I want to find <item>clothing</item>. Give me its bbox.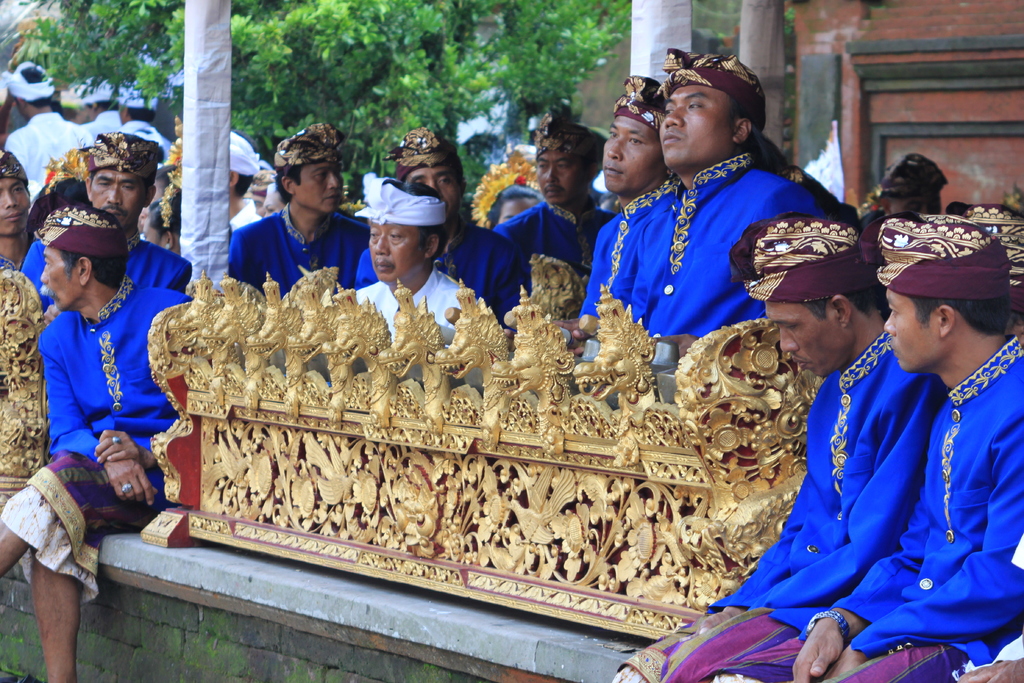
[x1=9, y1=231, x2=189, y2=304].
